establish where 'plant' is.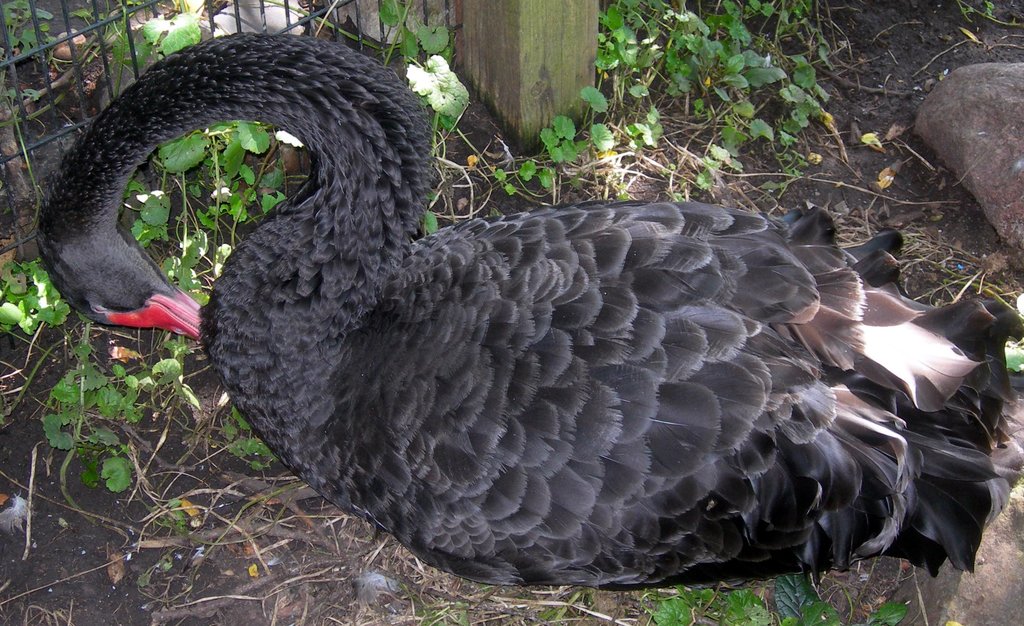
Established at 0 0 65 138.
